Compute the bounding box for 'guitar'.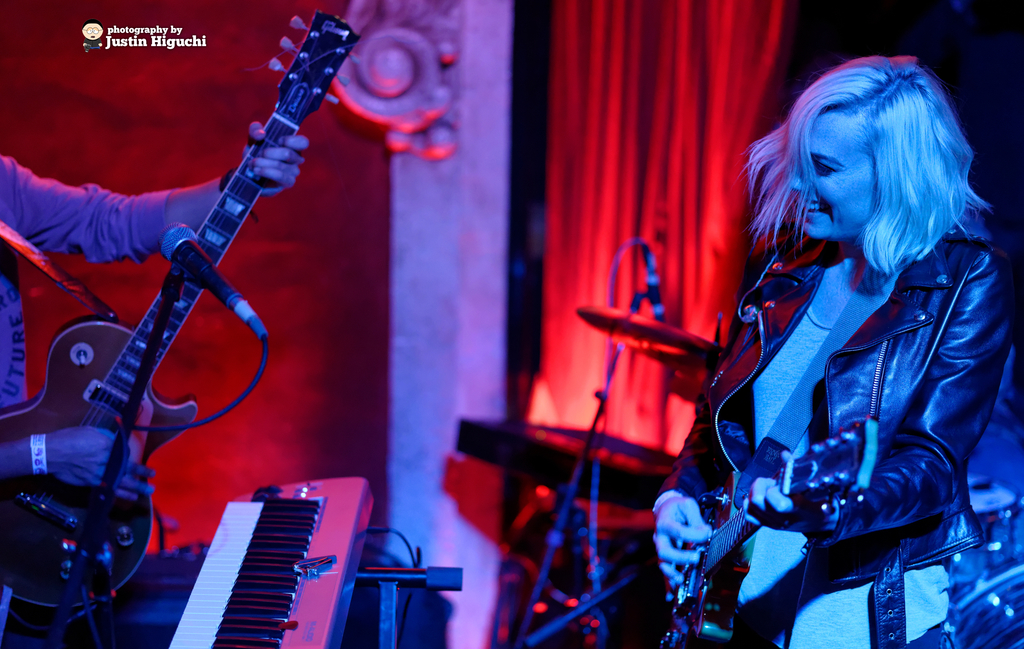
[649, 423, 875, 648].
